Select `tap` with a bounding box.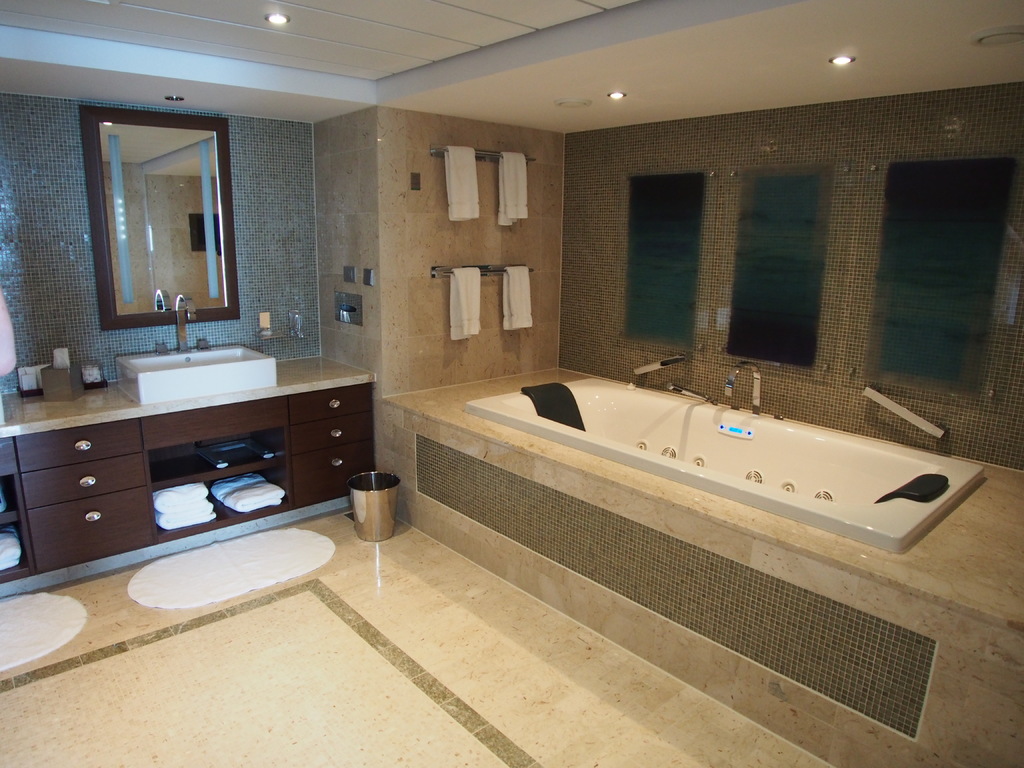
Rect(723, 364, 766, 415).
